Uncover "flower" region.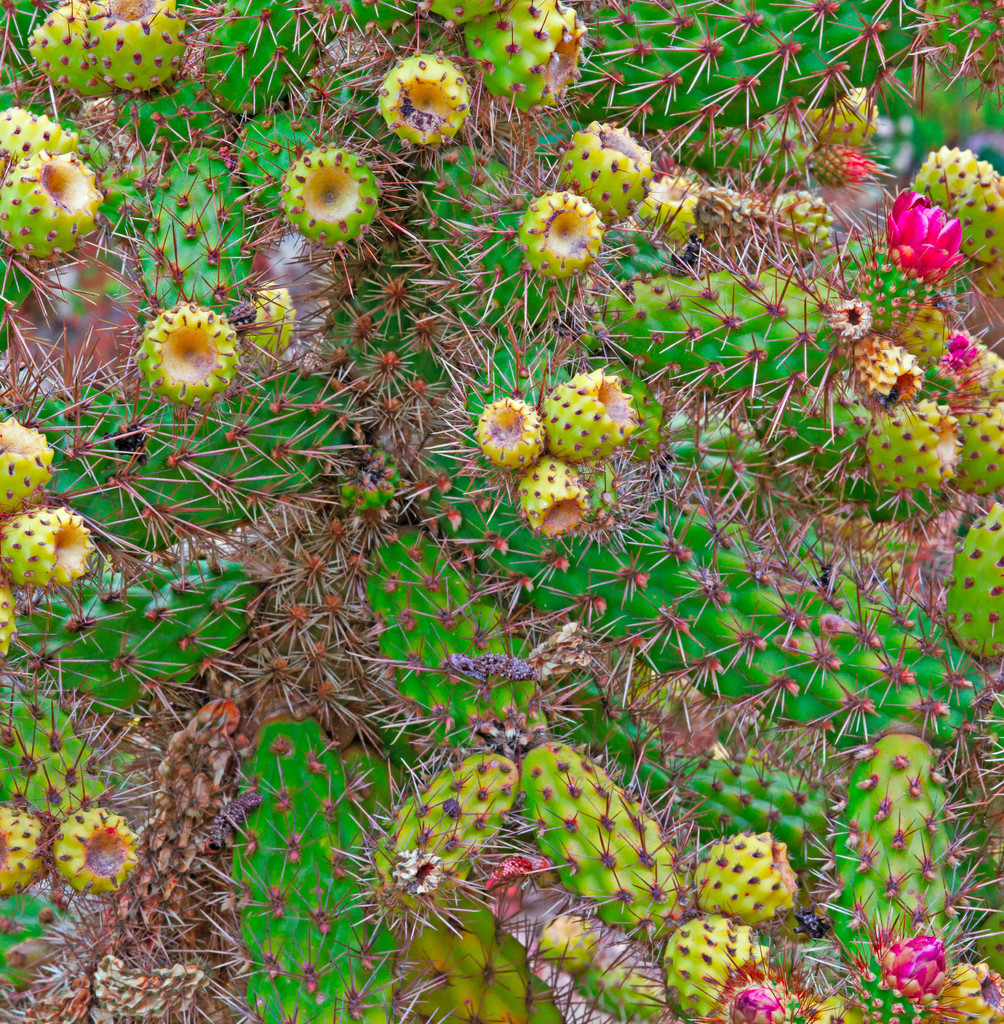
Uncovered: 883, 936, 950, 998.
